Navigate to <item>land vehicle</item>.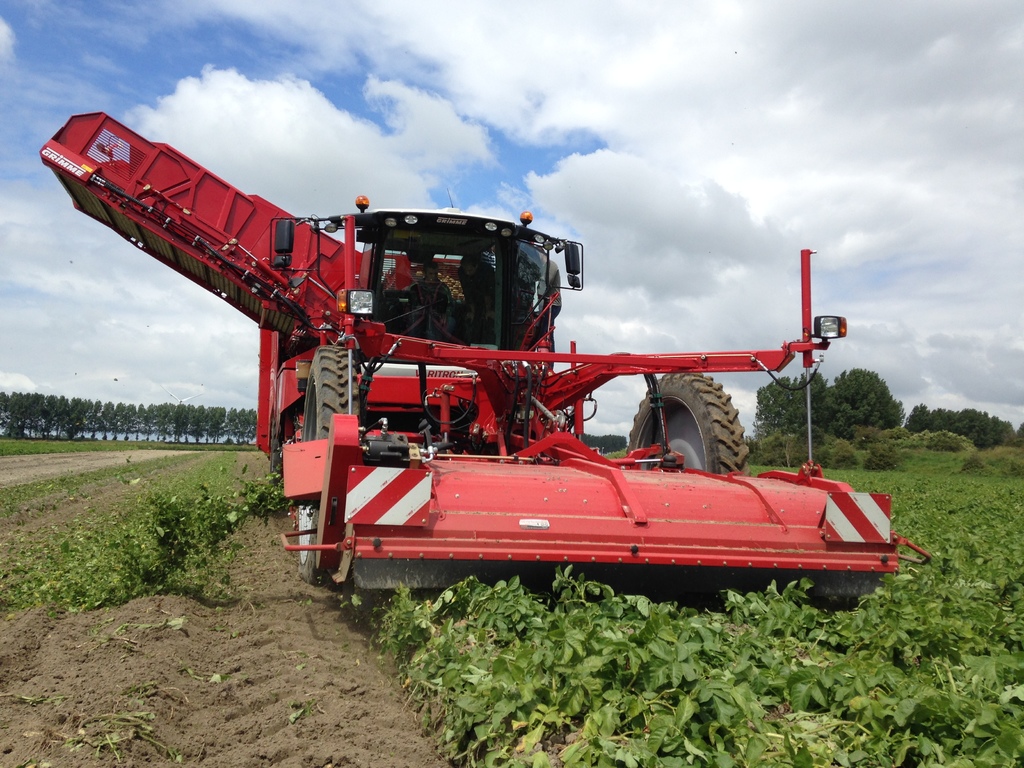
Navigation target: [51,174,895,618].
